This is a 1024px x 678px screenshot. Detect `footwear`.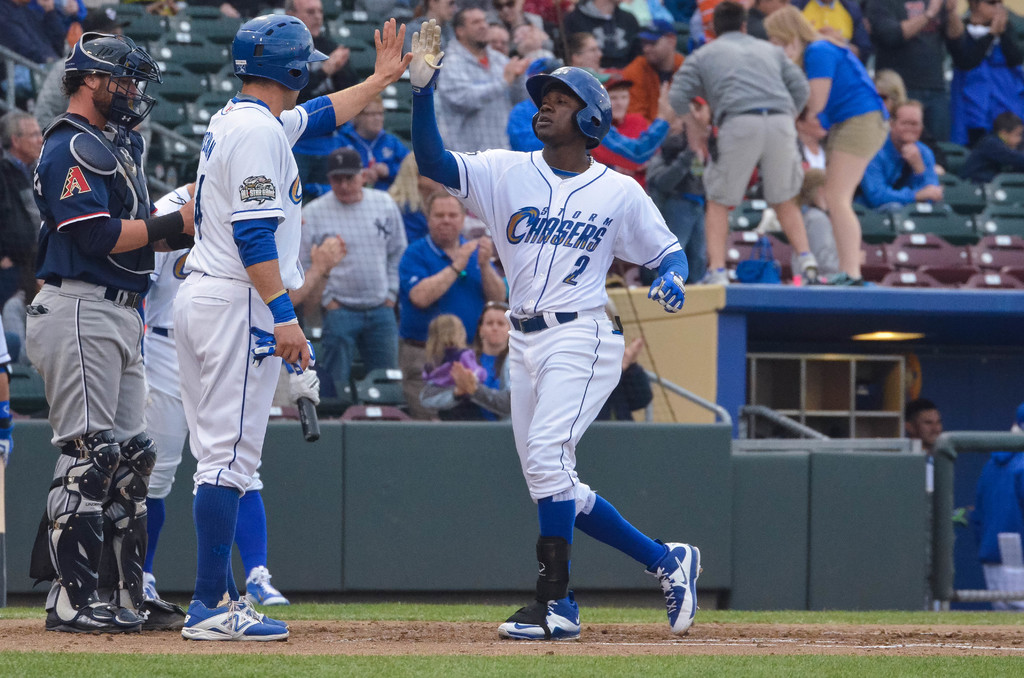
left=236, top=597, right=287, bottom=633.
